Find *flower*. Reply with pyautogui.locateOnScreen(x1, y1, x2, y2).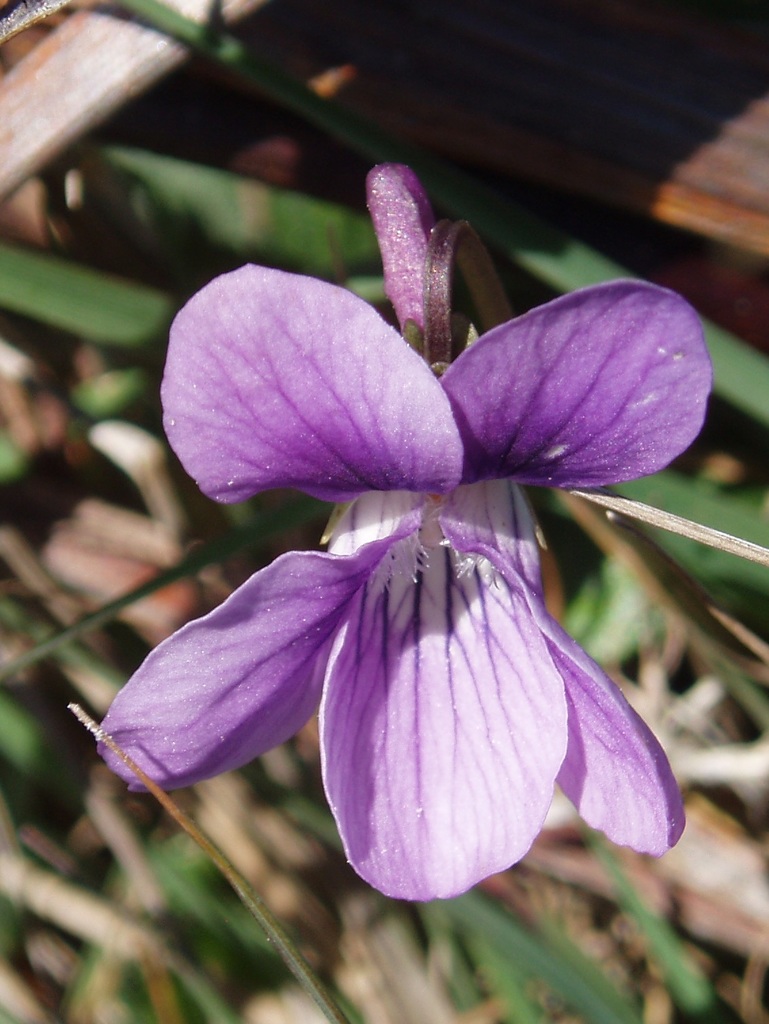
pyautogui.locateOnScreen(110, 158, 715, 905).
